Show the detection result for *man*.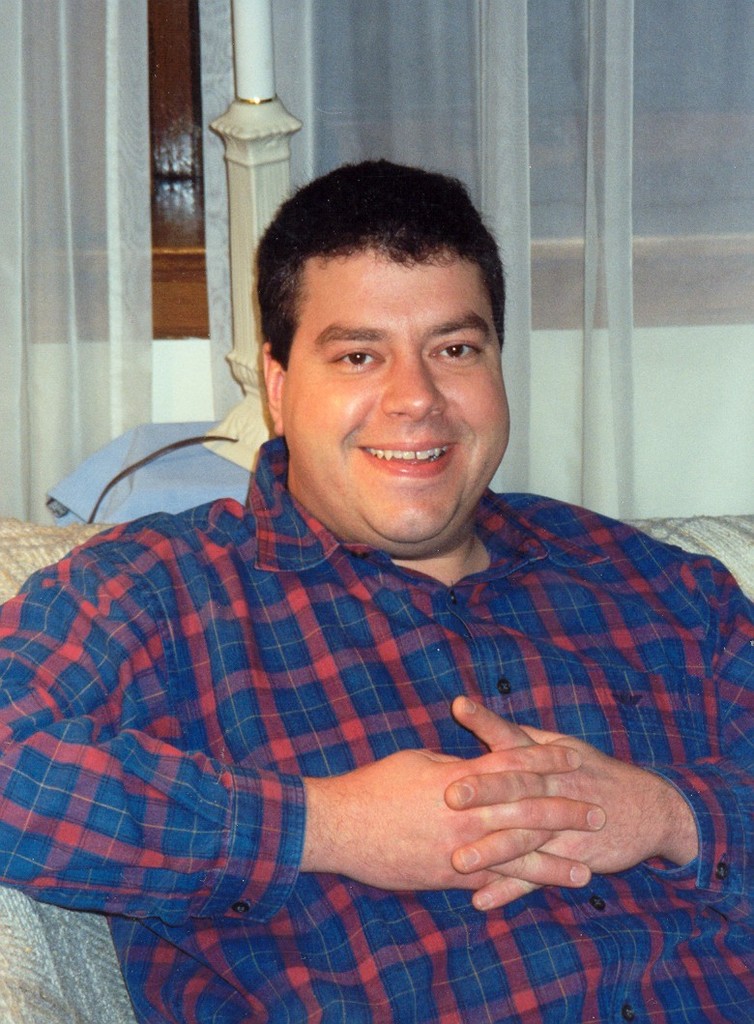
bbox=(33, 176, 736, 982).
